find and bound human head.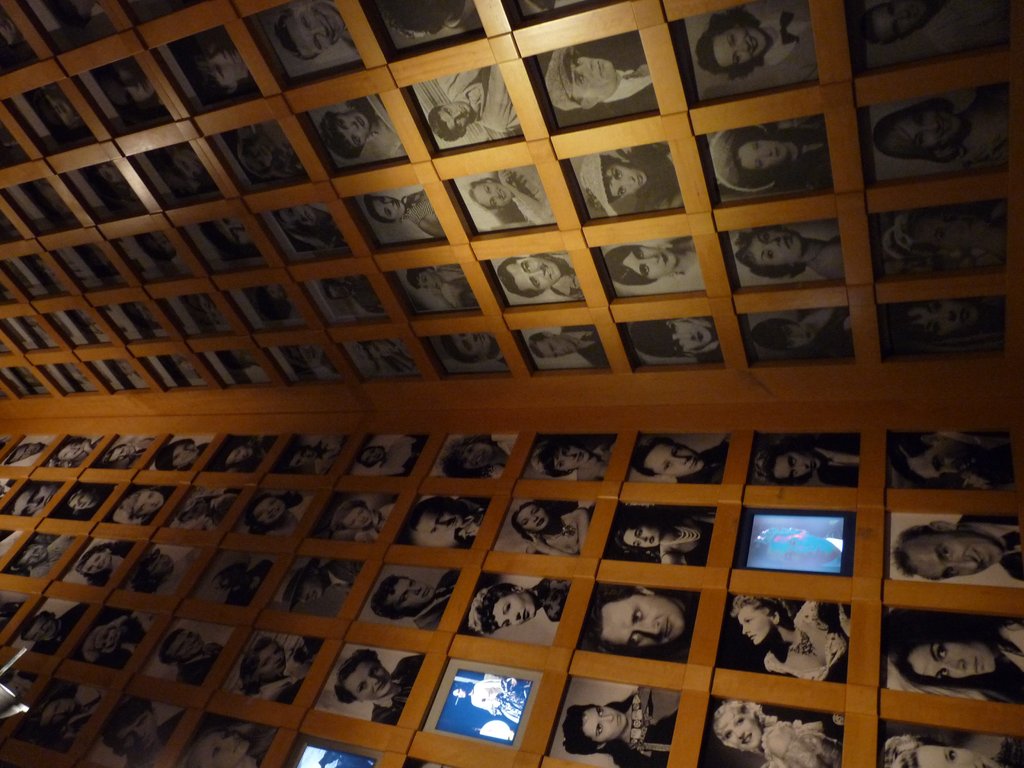
Bound: {"x1": 694, "y1": 18, "x2": 770, "y2": 80}.
